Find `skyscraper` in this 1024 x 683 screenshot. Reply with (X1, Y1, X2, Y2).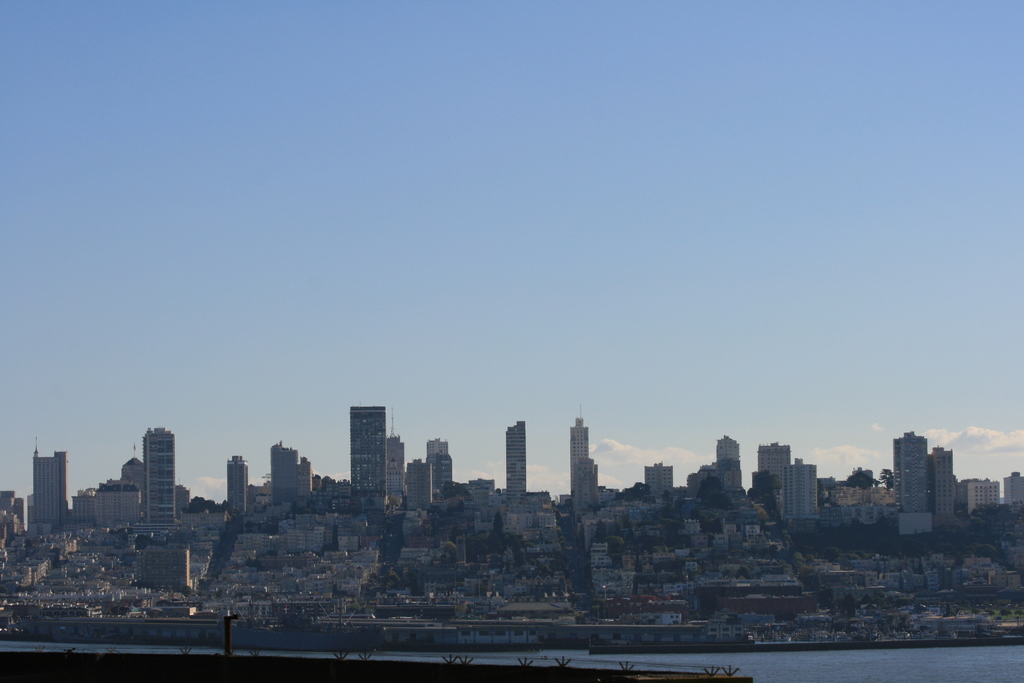
(710, 427, 747, 477).
